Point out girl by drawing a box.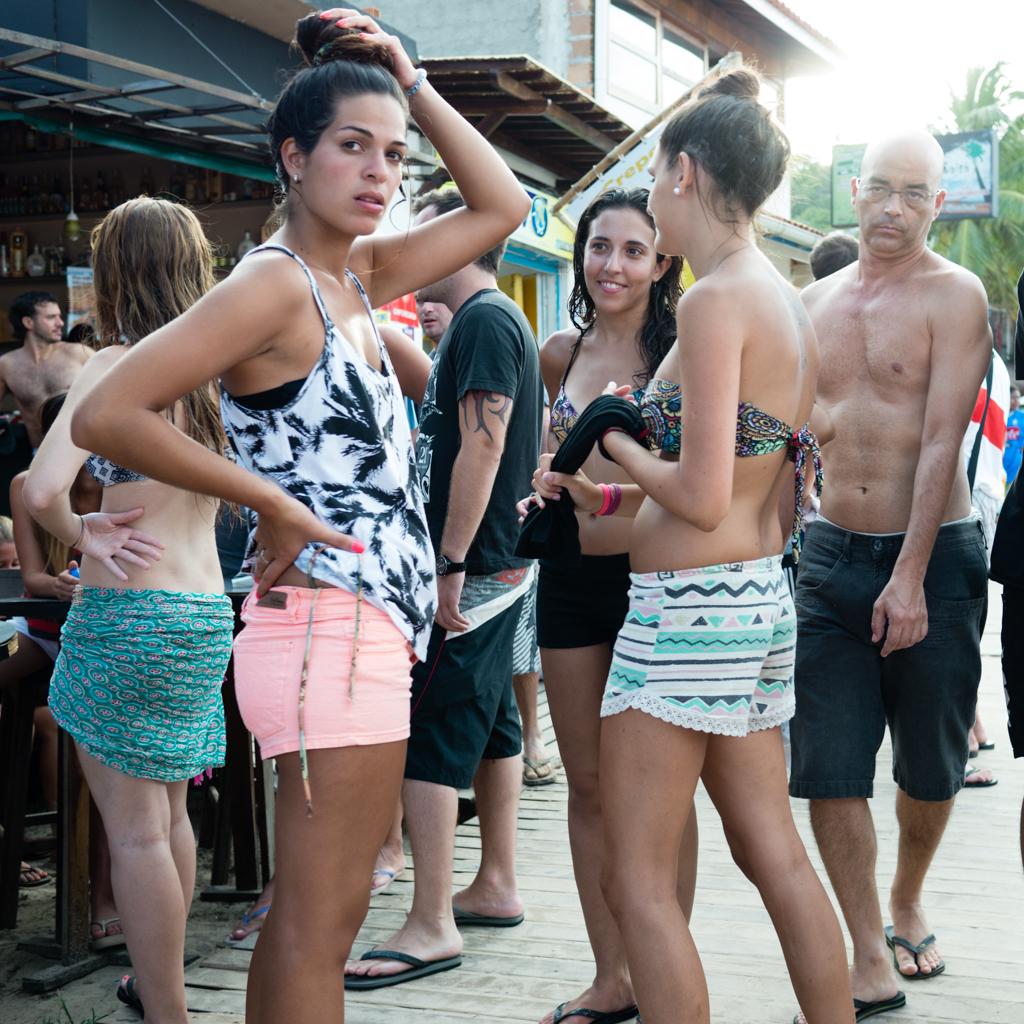
[x1=28, y1=193, x2=237, y2=1023].
